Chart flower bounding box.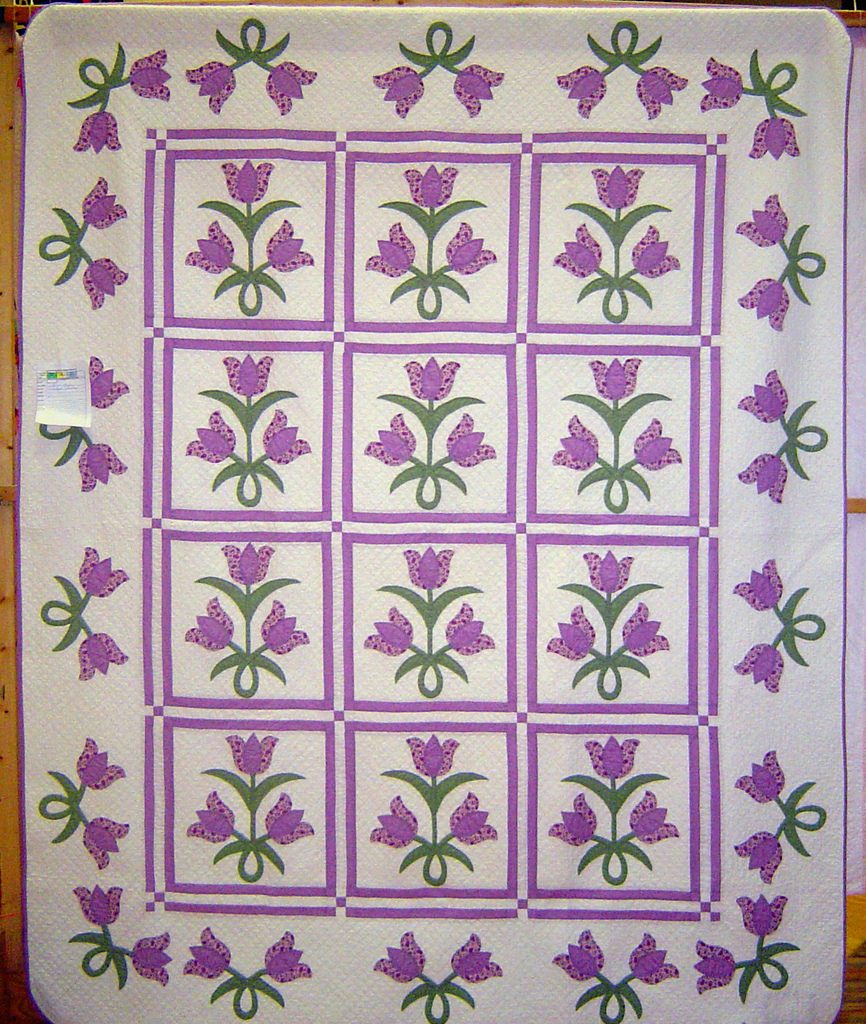
Charted: 445,223,496,274.
